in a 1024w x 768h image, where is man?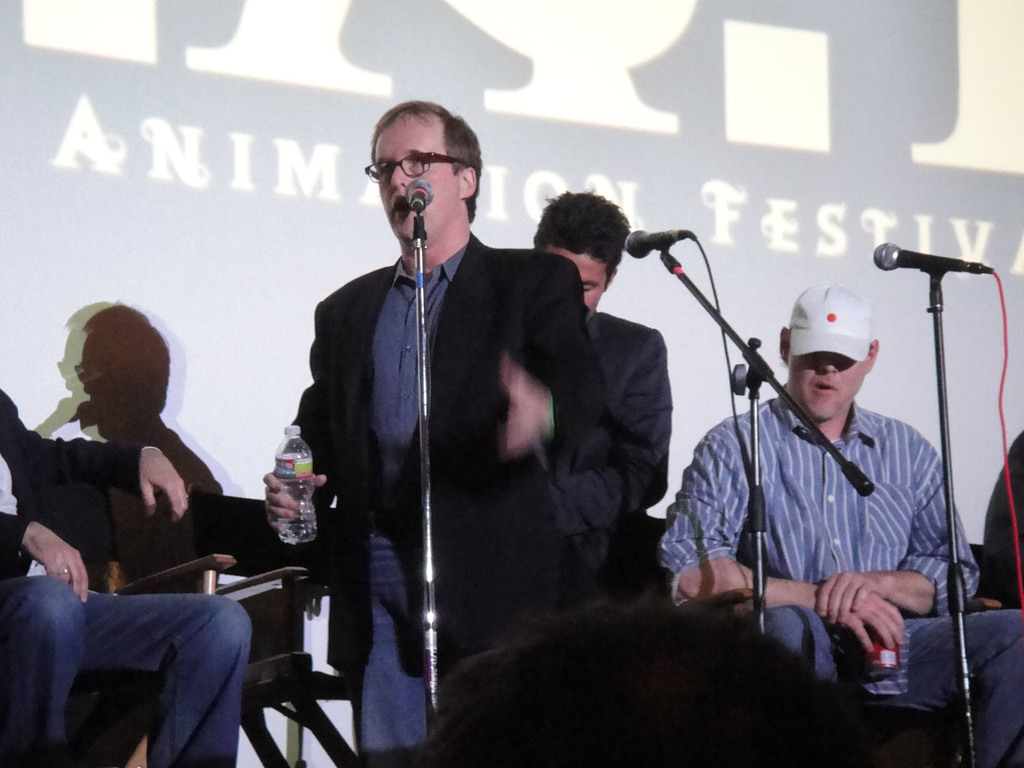
(518, 183, 671, 610).
